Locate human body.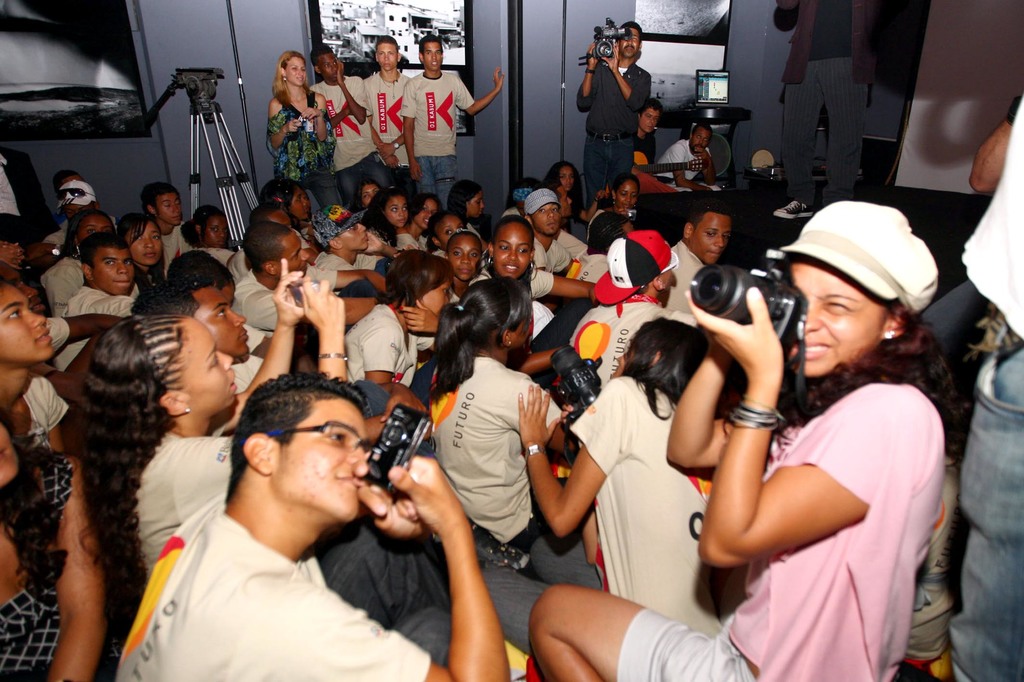
Bounding box: <box>582,169,639,253</box>.
